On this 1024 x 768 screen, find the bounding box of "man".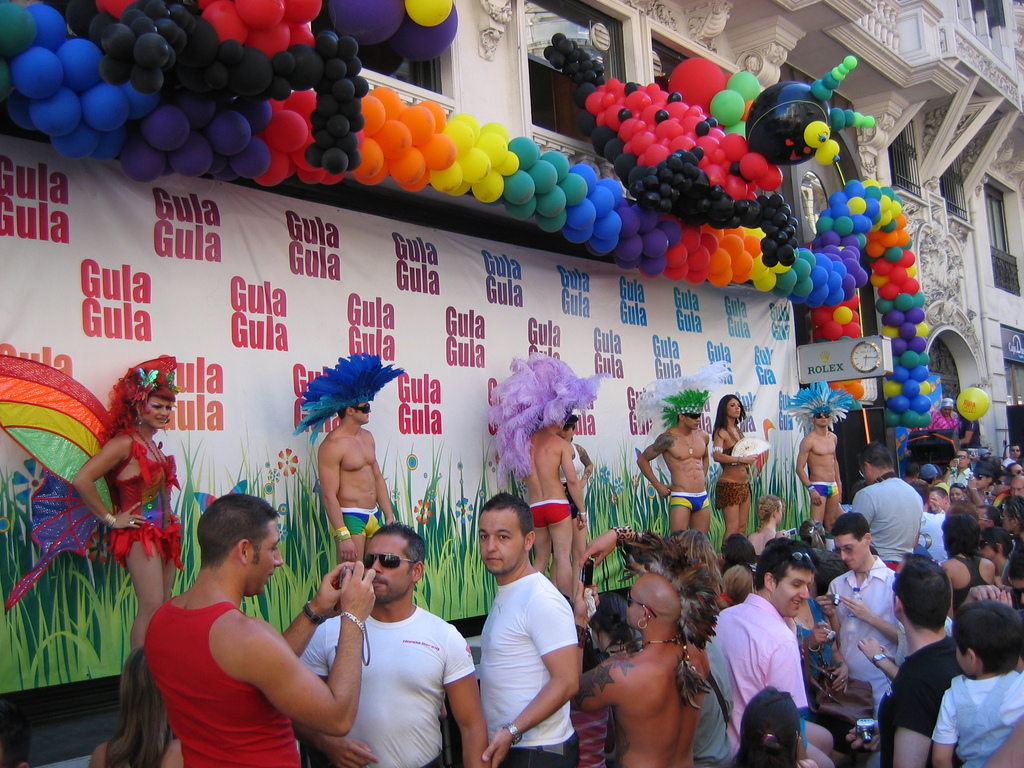
Bounding box: {"x1": 930, "y1": 486, "x2": 952, "y2": 511}.
